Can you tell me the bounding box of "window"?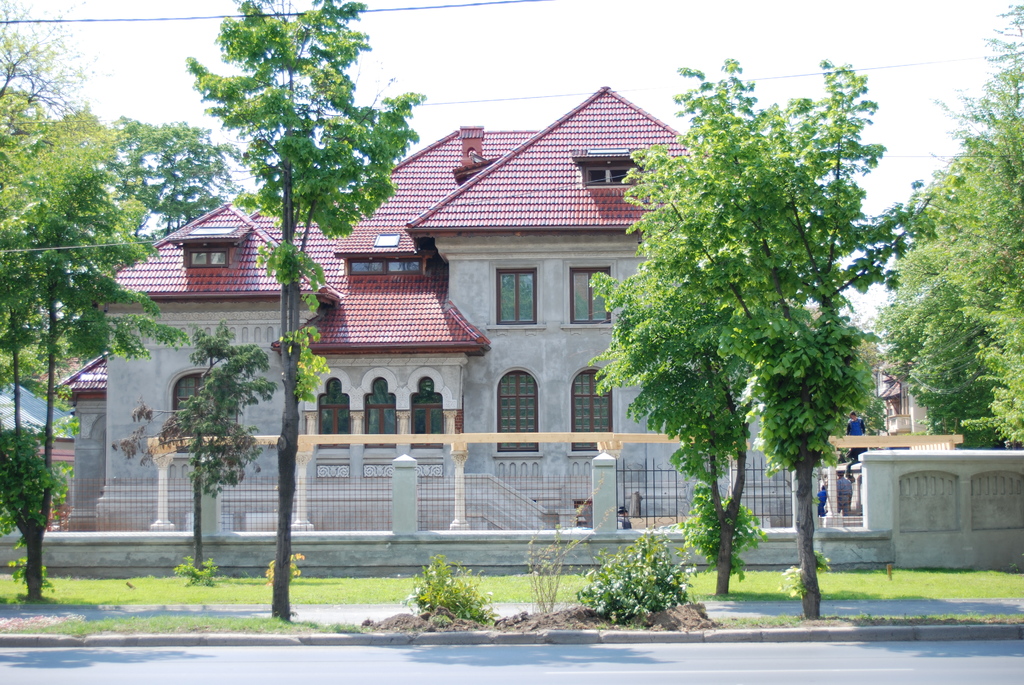
<bbox>408, 377, 444, 452</bbox>.
